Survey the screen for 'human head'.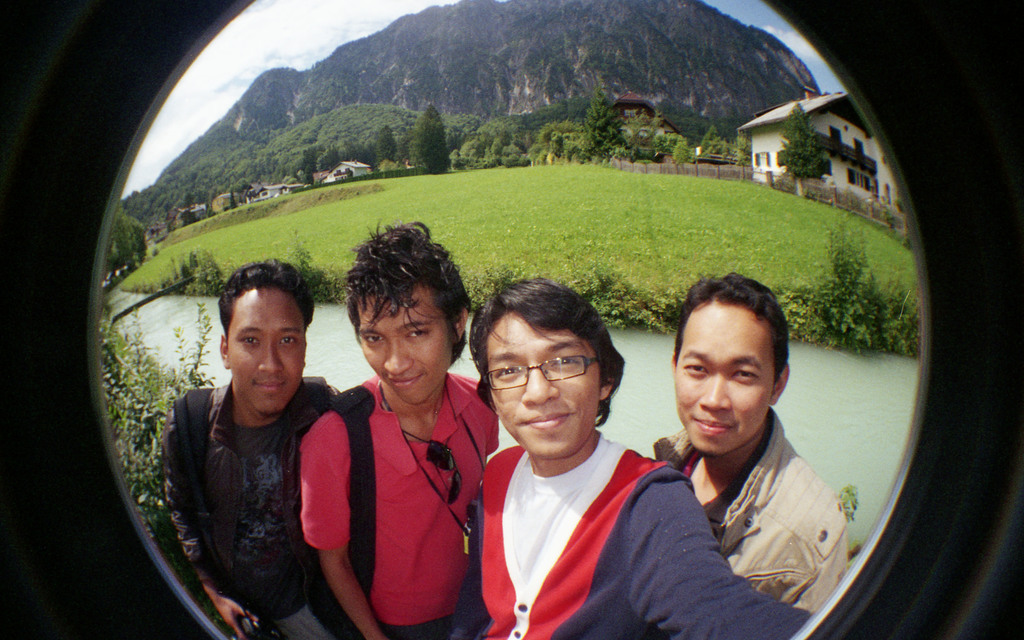
Survey found: <region>472, 282, 626, 460</region>.
